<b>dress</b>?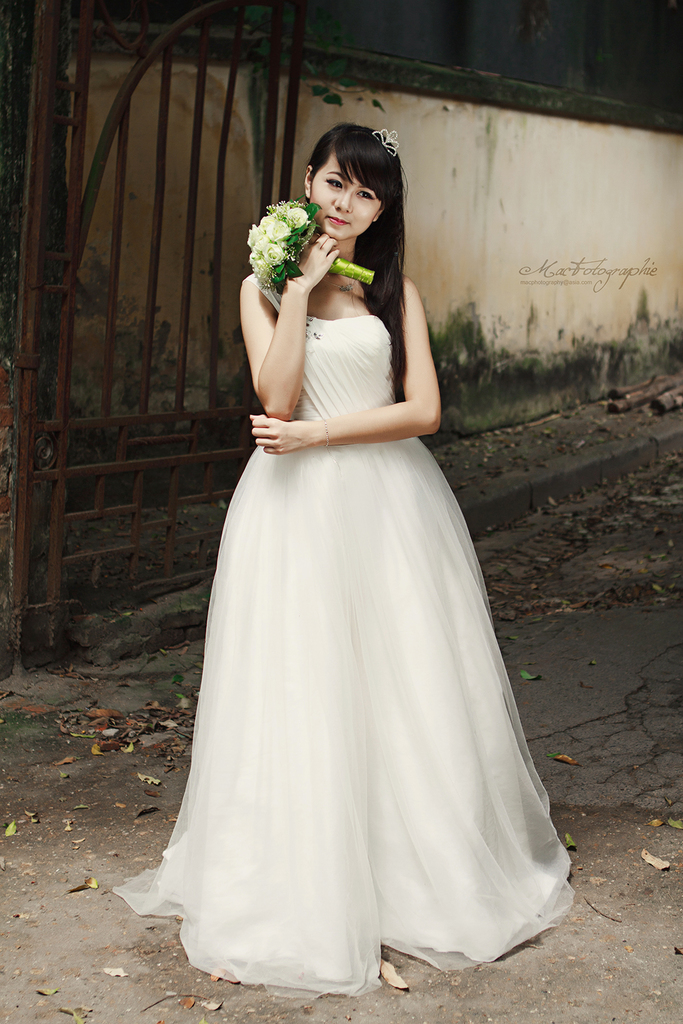
bbox(113, 314, 570, 1000)
